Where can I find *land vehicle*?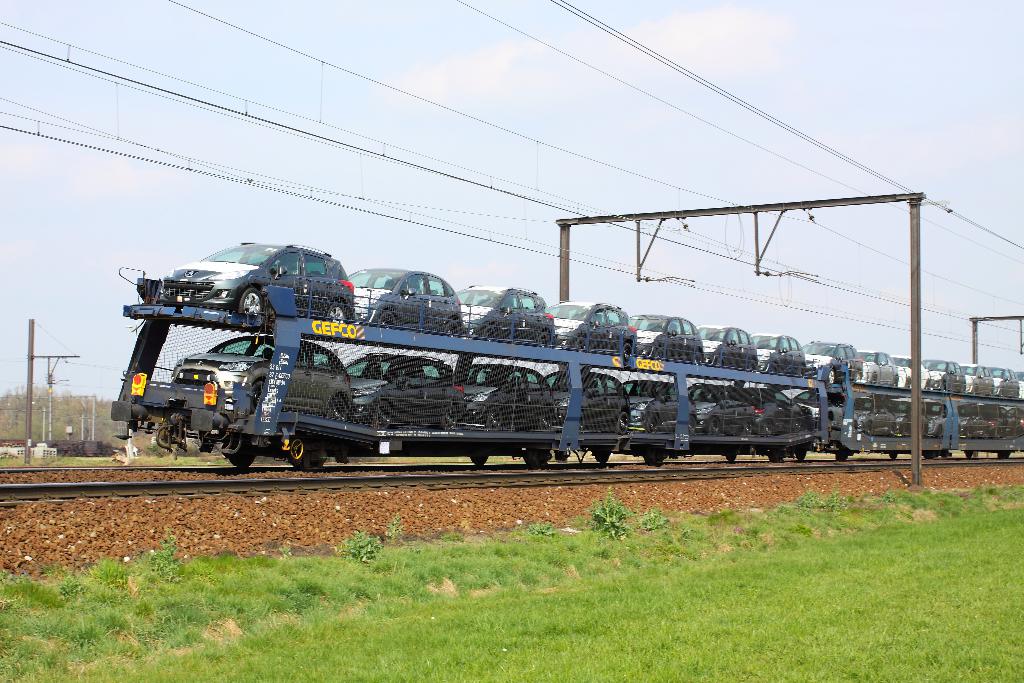
You can find it at Rect(922, 400, 962, 439).
